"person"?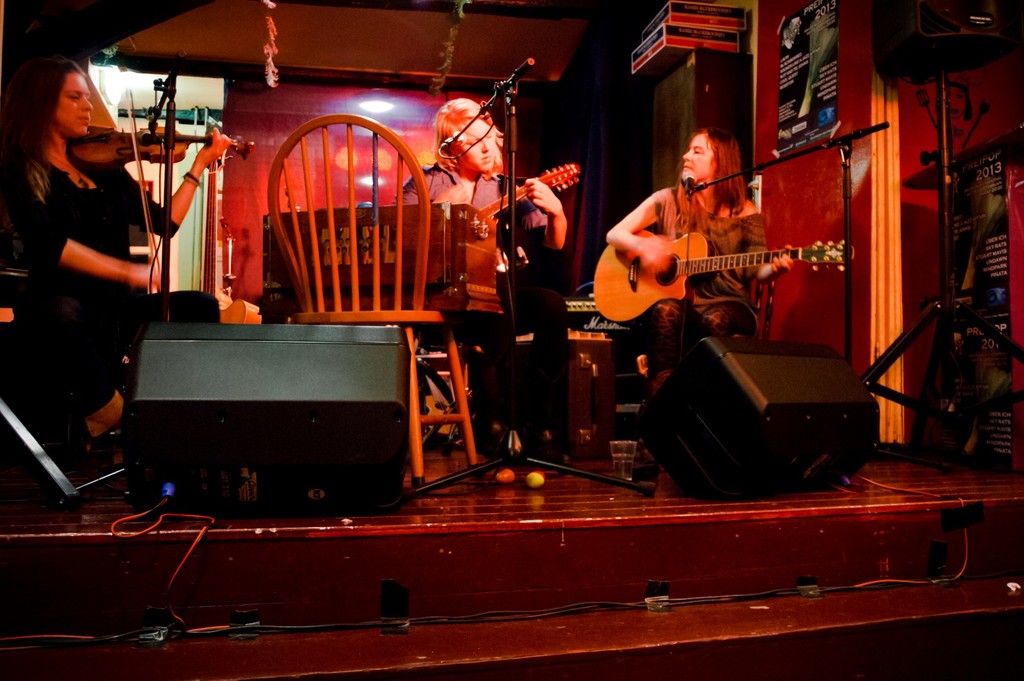
bbox=[588, 116, 796, 503]
